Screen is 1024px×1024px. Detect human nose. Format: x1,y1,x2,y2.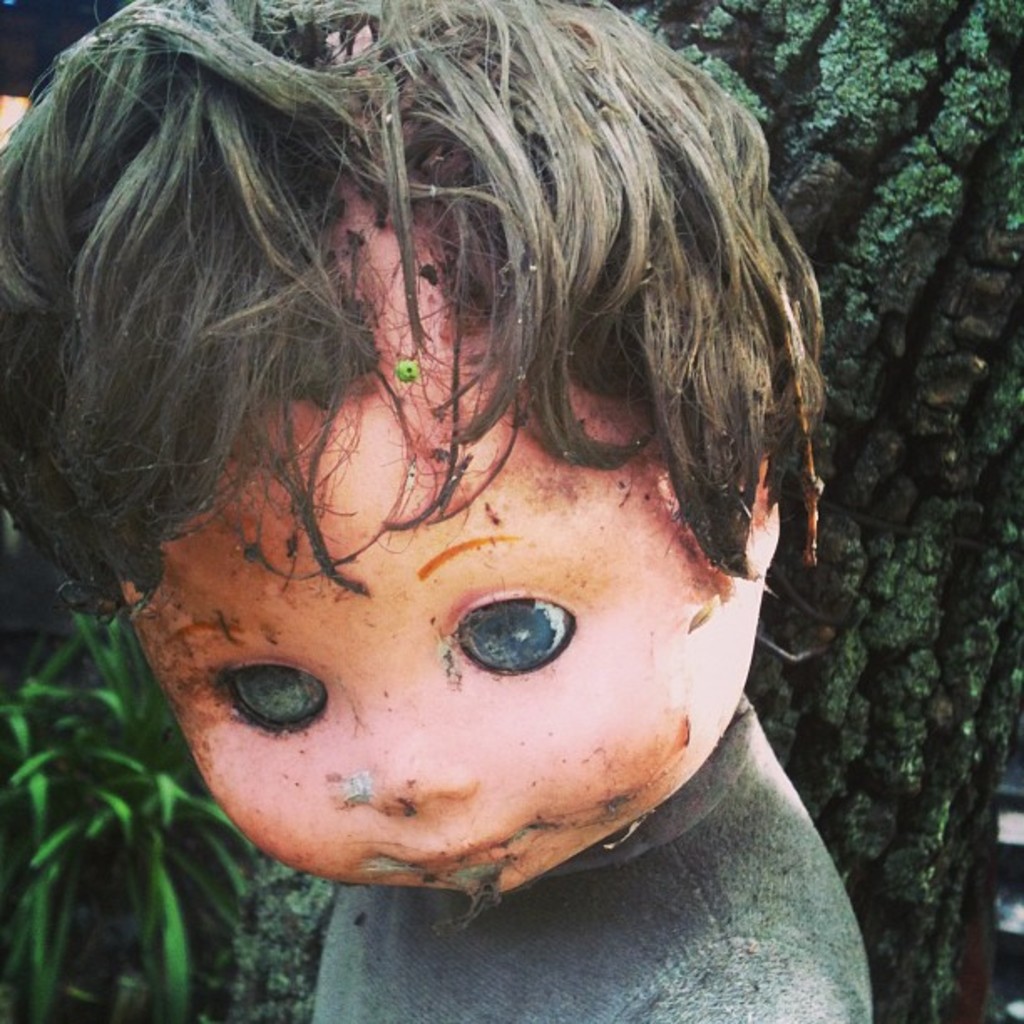
366,688,479,820.
